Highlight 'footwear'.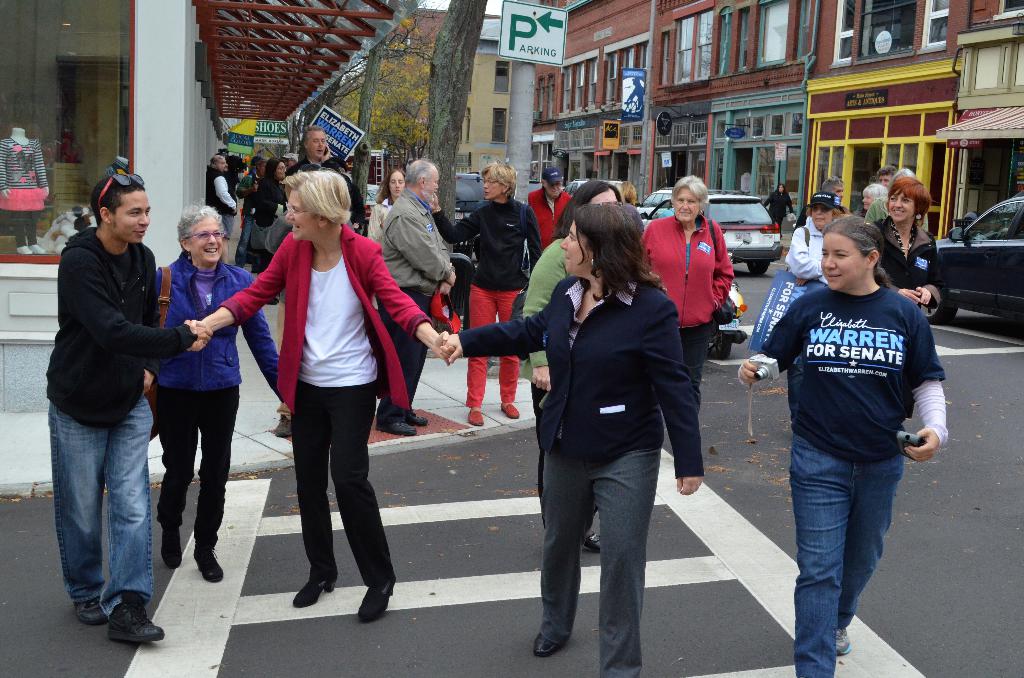
Highlighted region: left=397, top=408, right=431, bottom=424.
